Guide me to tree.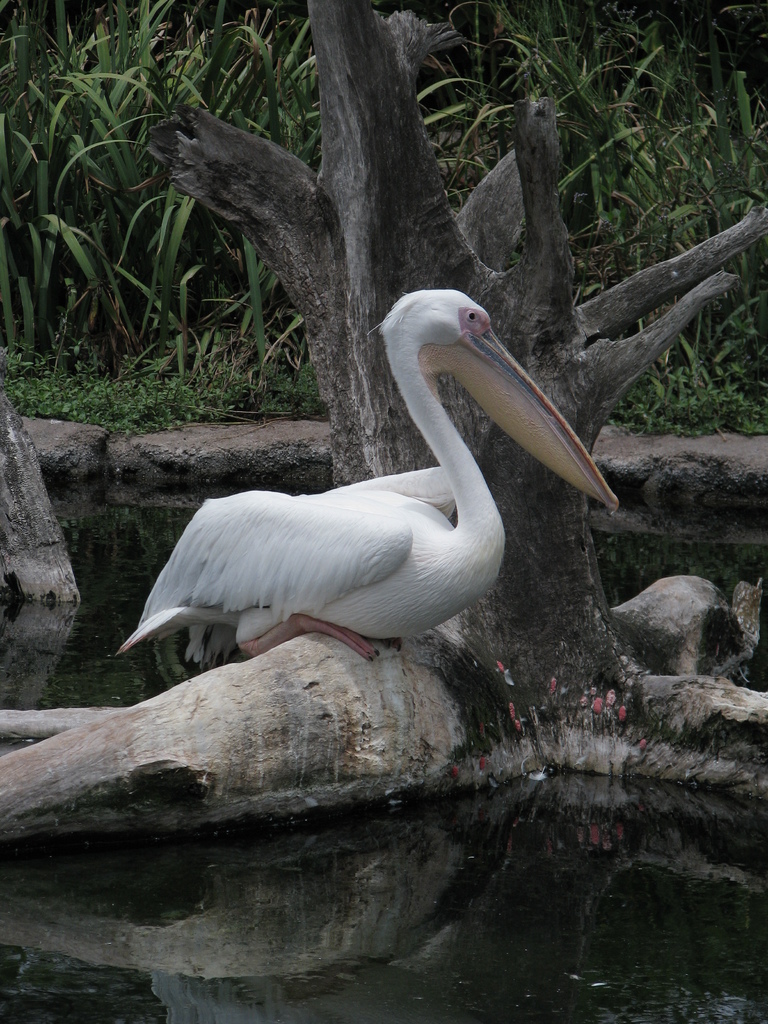
Guidance: left=0, top=0, right=767, bottom=829.
